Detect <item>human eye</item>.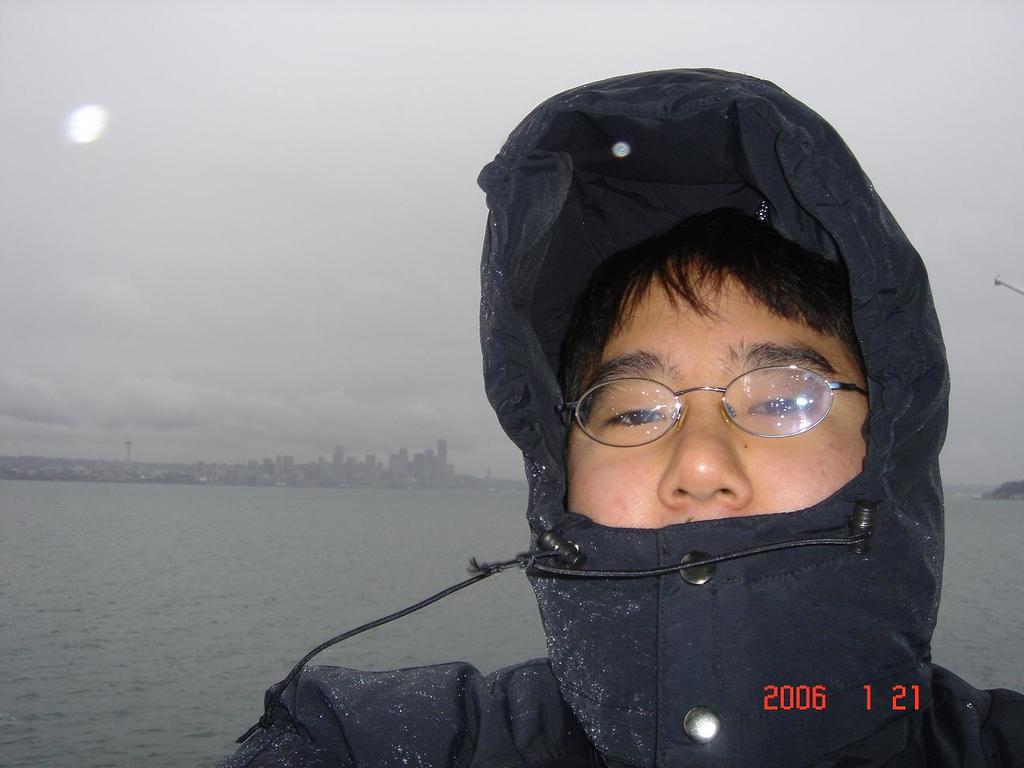
Detected at x1=602 y1=397 x2=674 y2=431.
